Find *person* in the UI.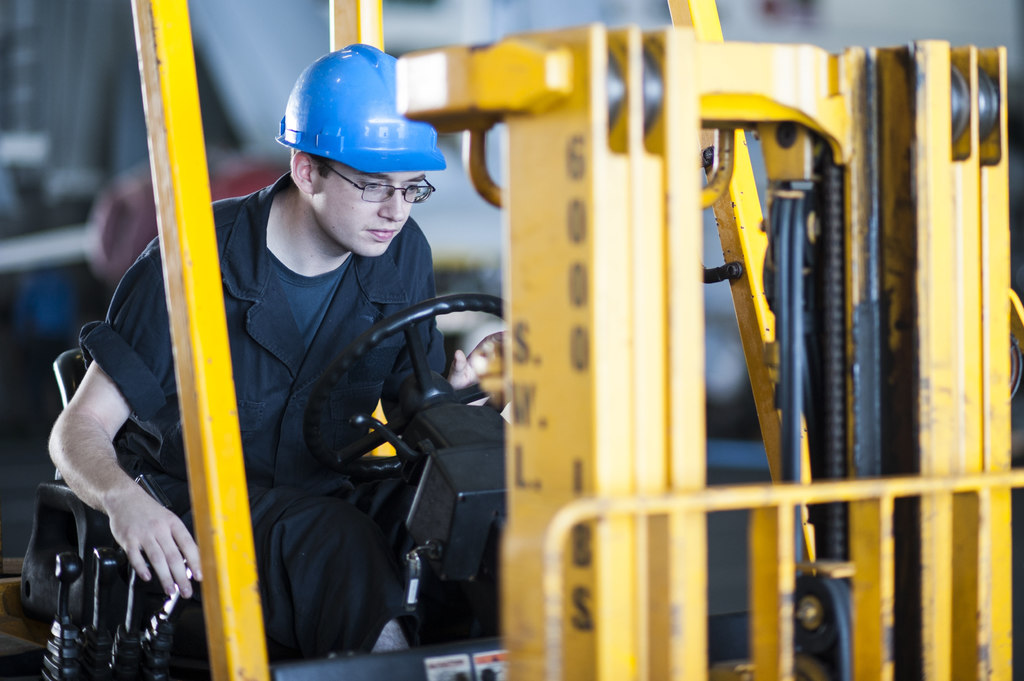
UI element at <box>43,34,476,680</box>.
